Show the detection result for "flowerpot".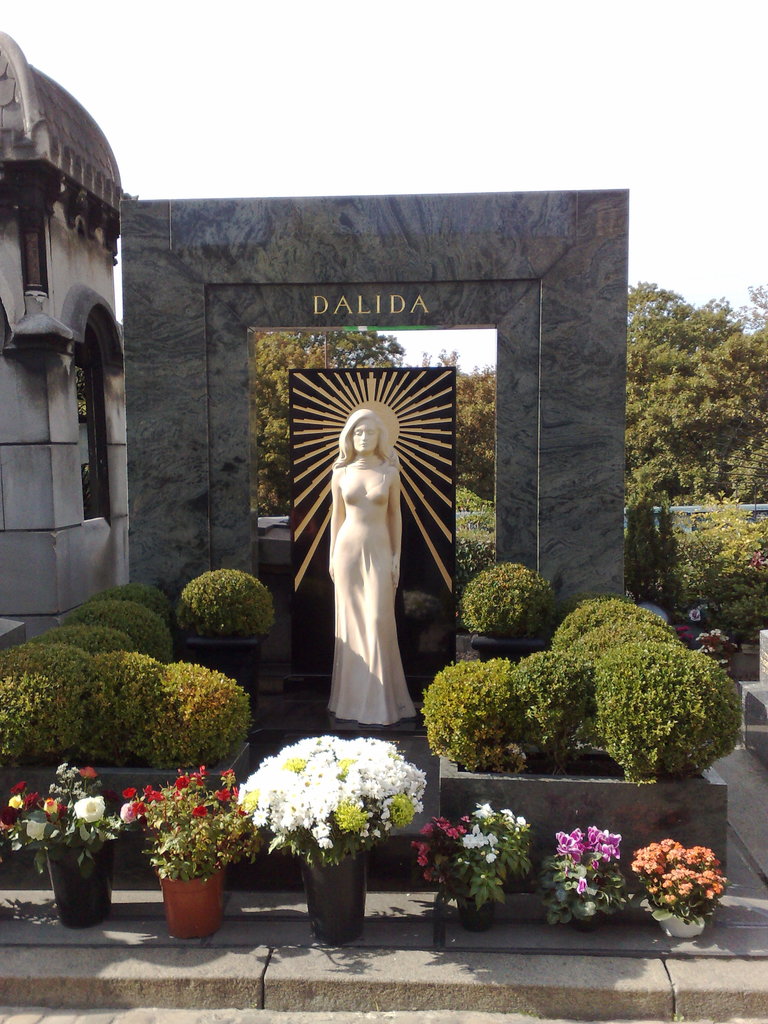
<box>301,853,378,942</box>.
